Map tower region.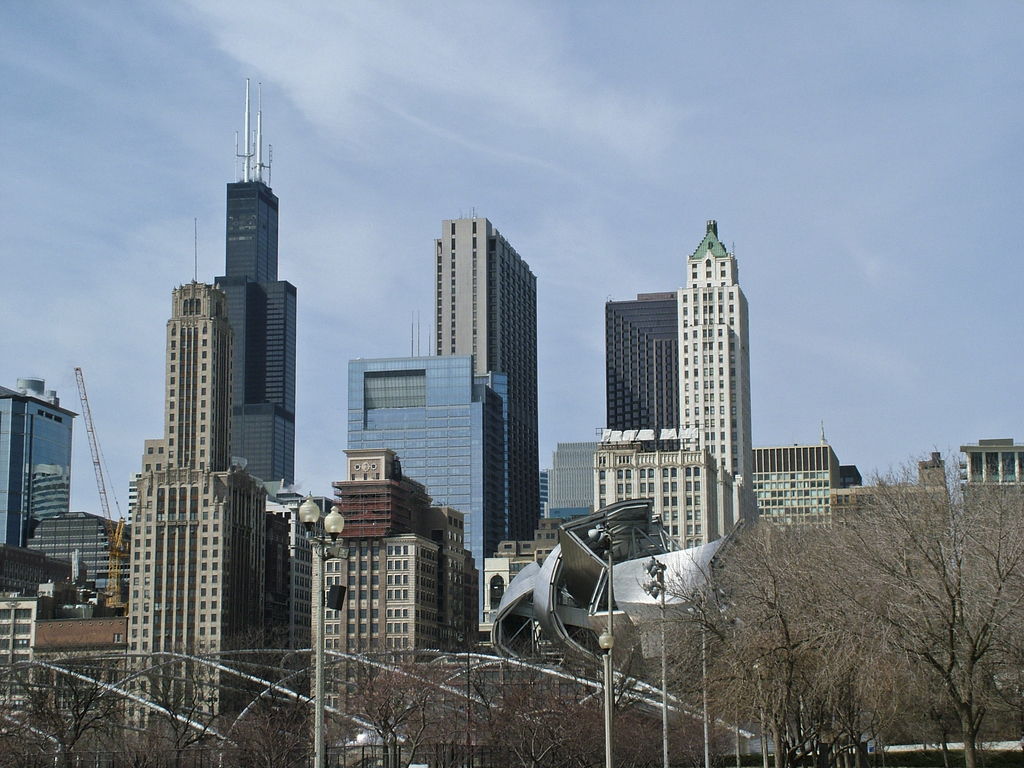
Mapped to <box>207,76,292,495</box>.
